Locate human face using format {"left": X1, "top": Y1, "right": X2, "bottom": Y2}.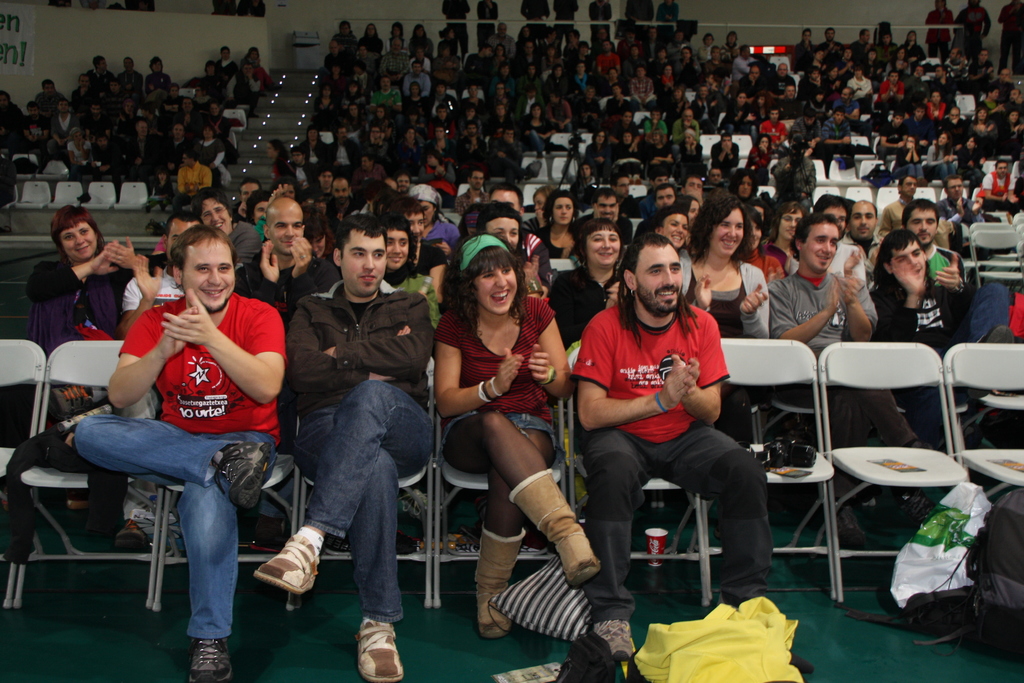
{"left": 634, "top": 247, "right": 683, "bottom": 317}.
